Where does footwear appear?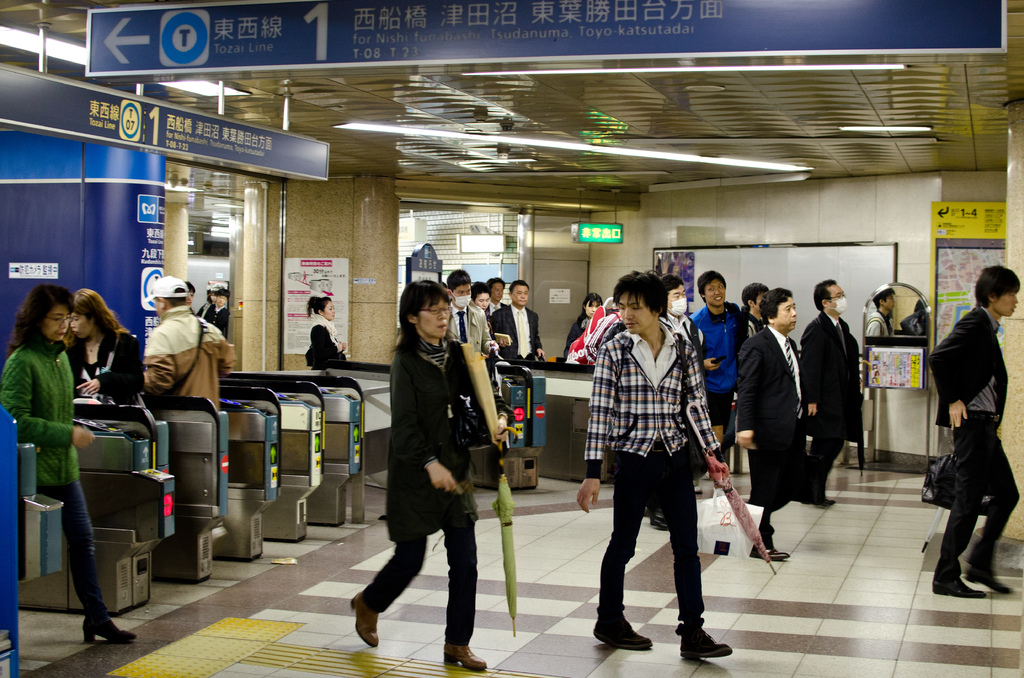
Appears at (348,595,381,646).
